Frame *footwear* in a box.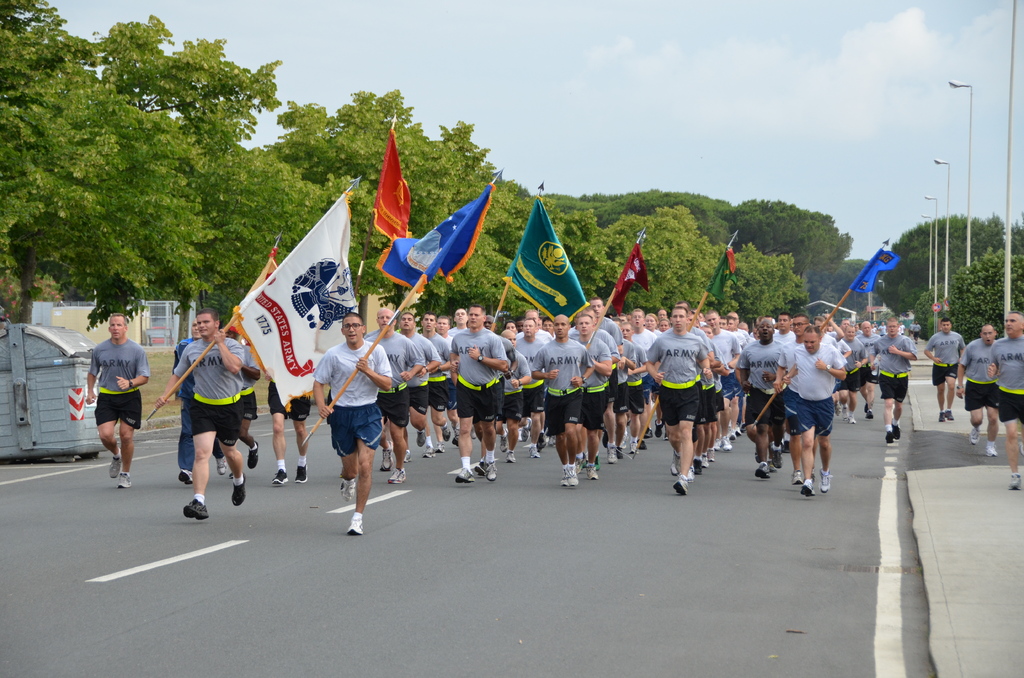
box=[771, 444, 781, 467].
